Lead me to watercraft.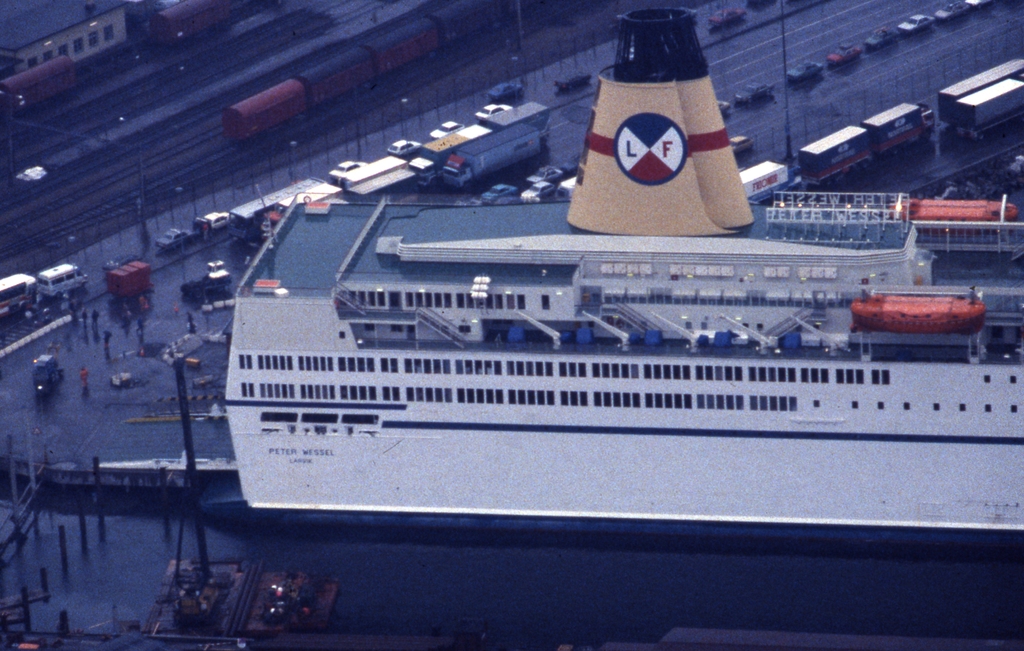
Lead to 150:98:1023:551.
